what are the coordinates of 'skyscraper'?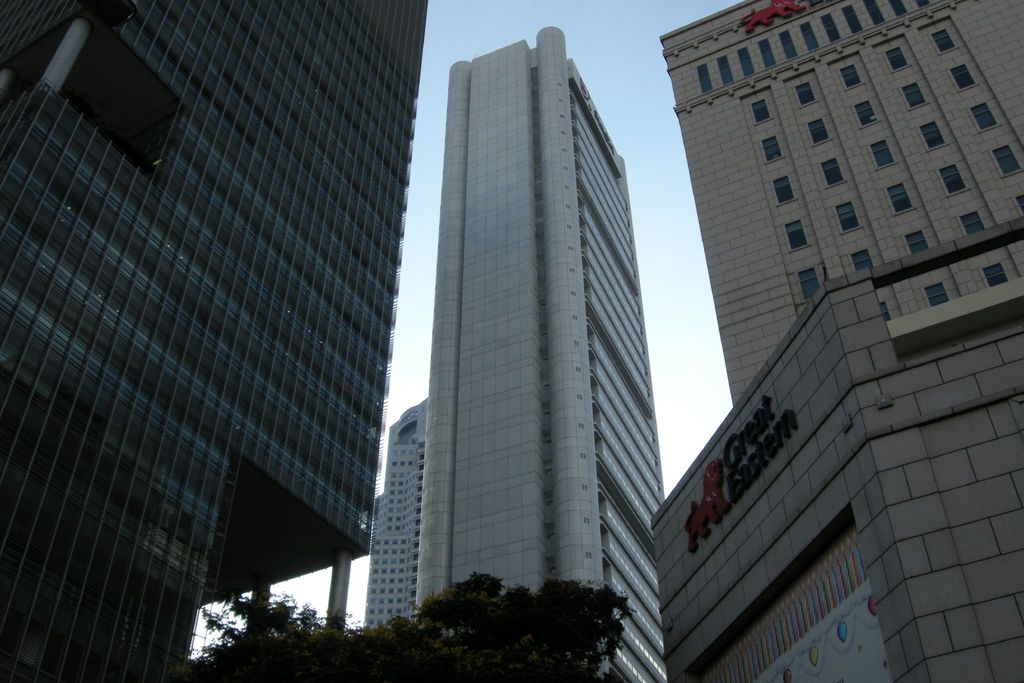
l=662, t=0, r=1023, b=409.
